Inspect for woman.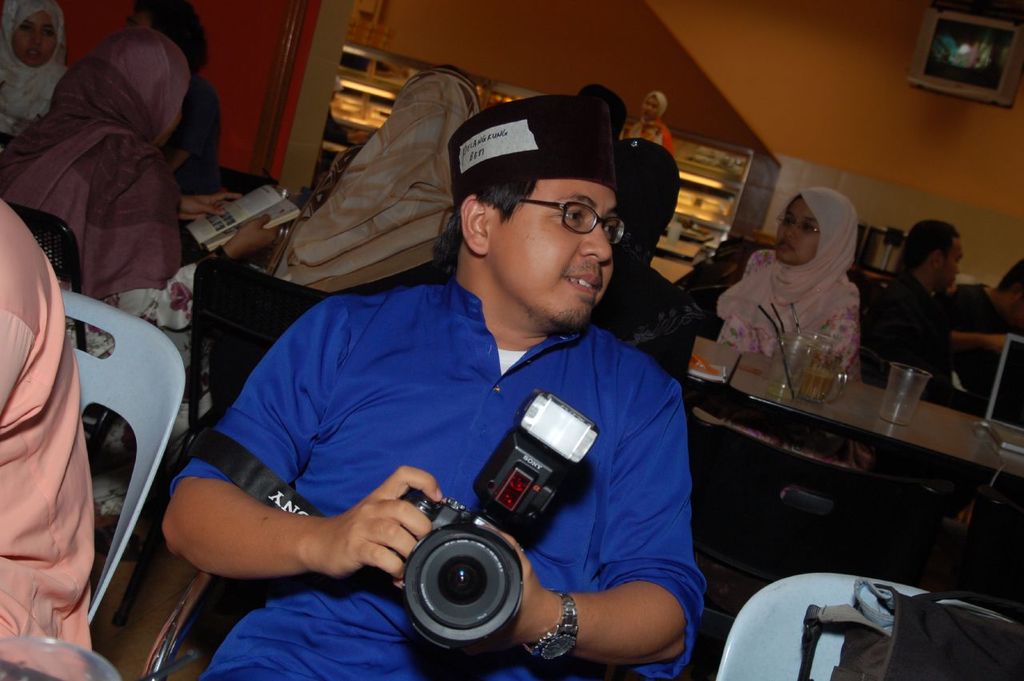
Inspection: x1=723 y1=182 x2=890 y2=378.
